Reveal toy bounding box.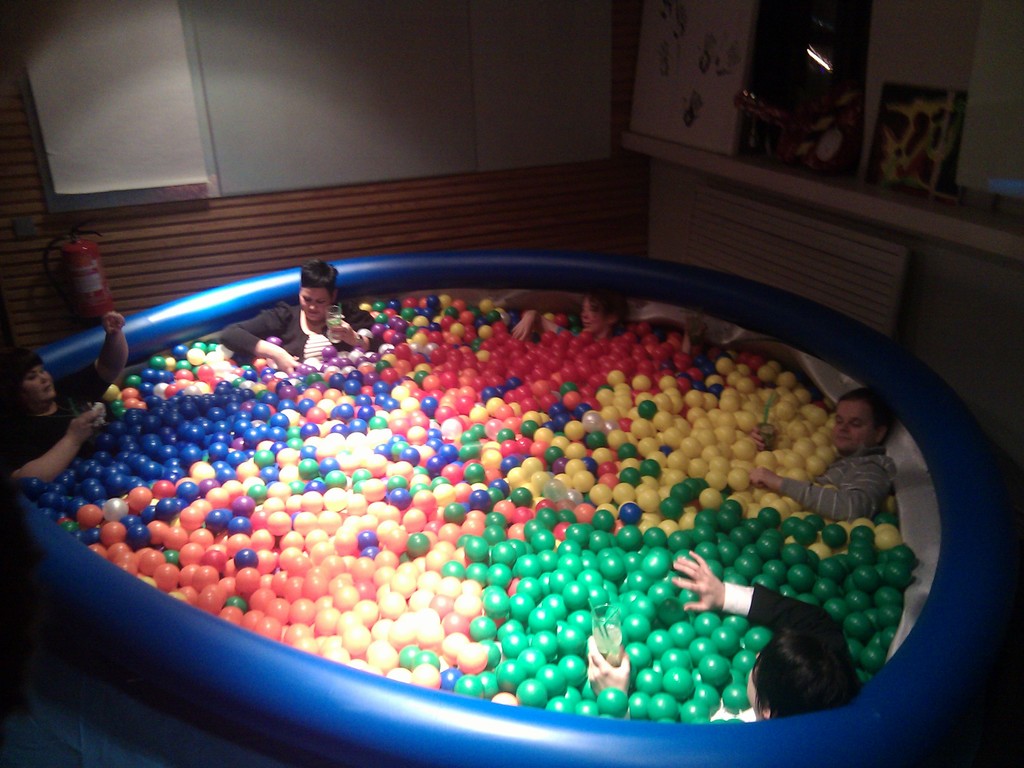
Revealed: [718,685,755,714].
